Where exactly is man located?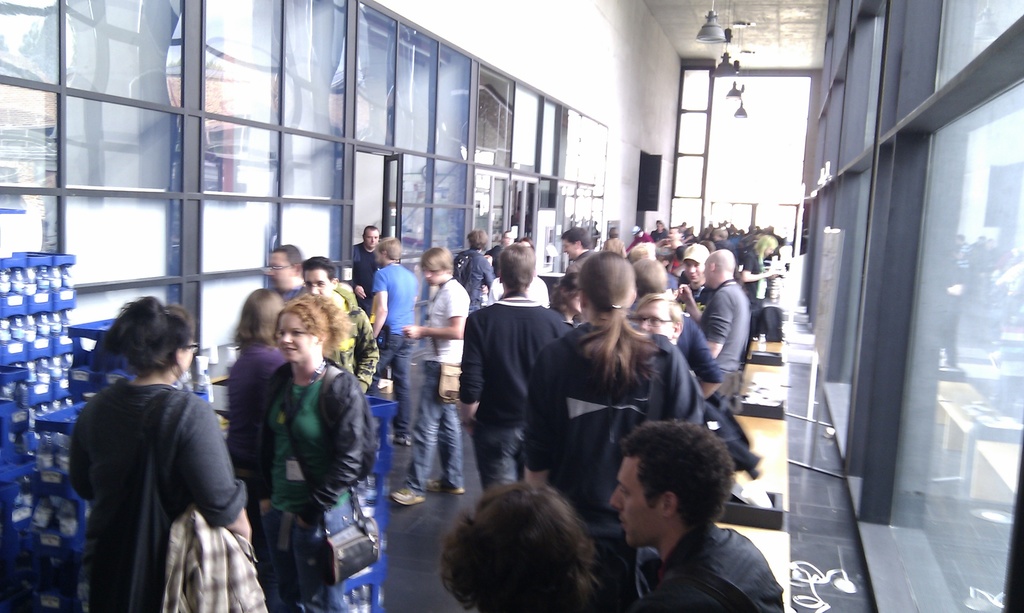
Its bounding box is Rect(682, 251, 749, 402).
